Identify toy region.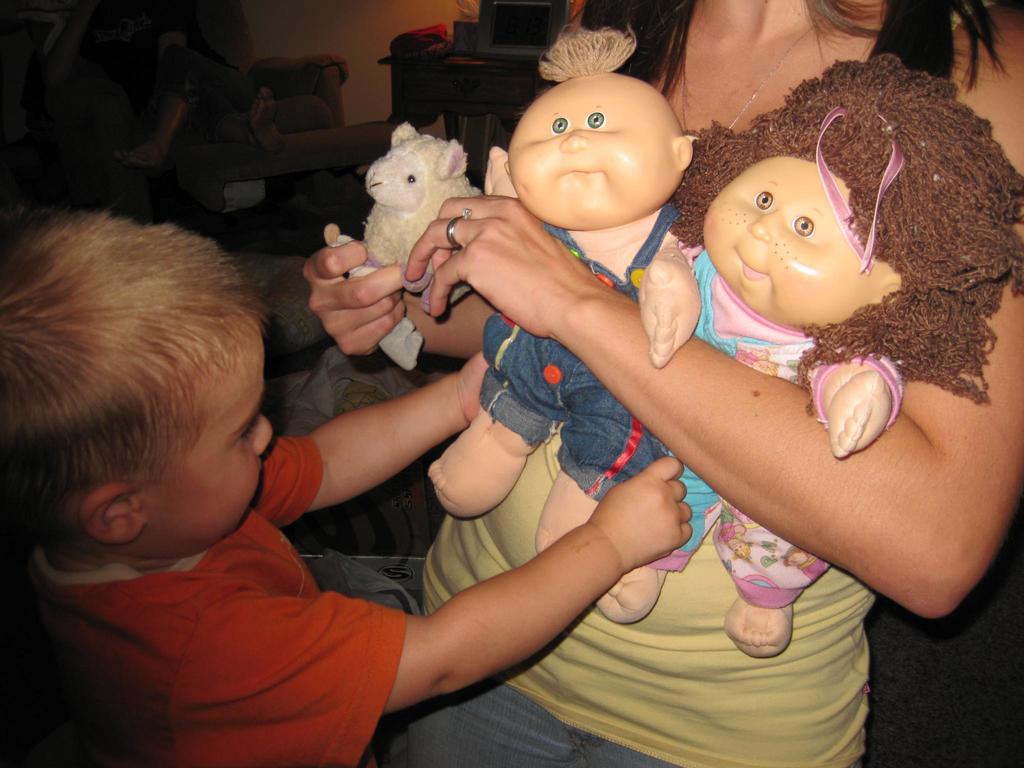
Region: crop(339, 118, 472, 304).
